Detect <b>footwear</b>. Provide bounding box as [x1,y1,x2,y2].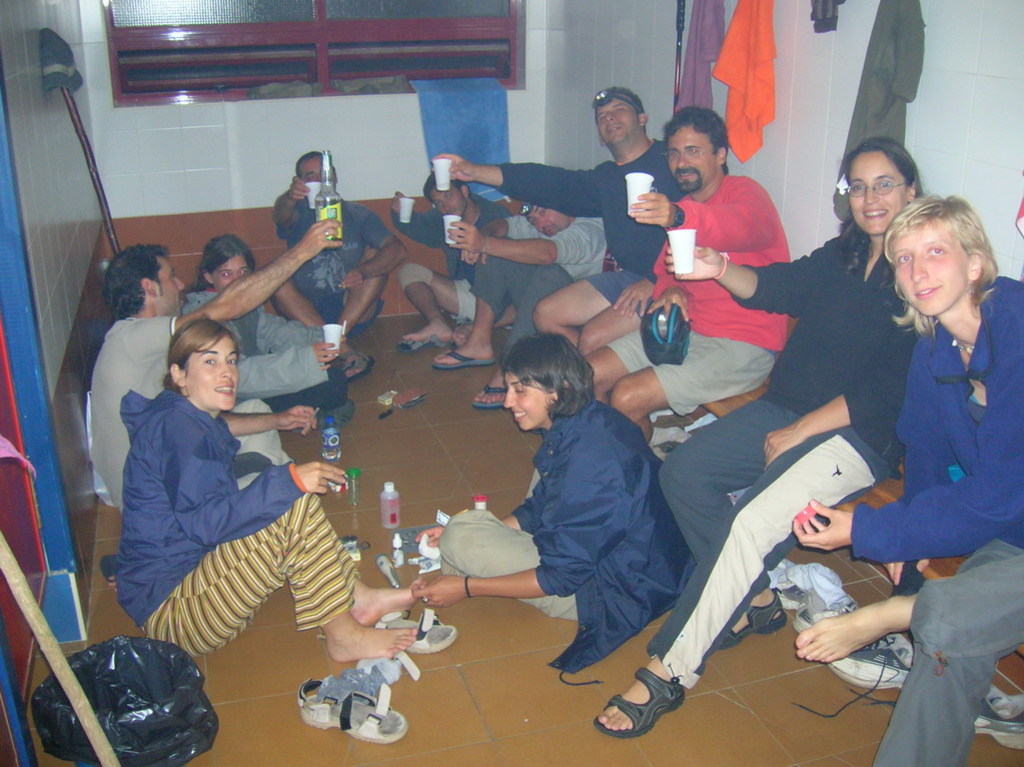
[975,684,1023,751].
